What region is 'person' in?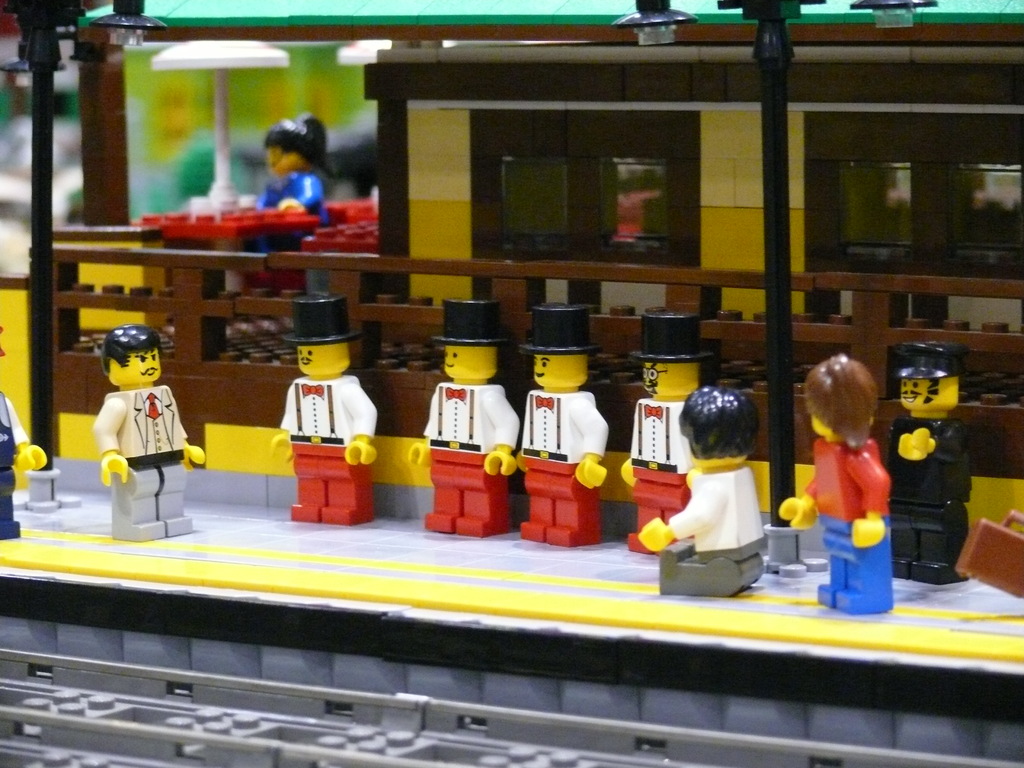
region(0, 326, 54, 541).
